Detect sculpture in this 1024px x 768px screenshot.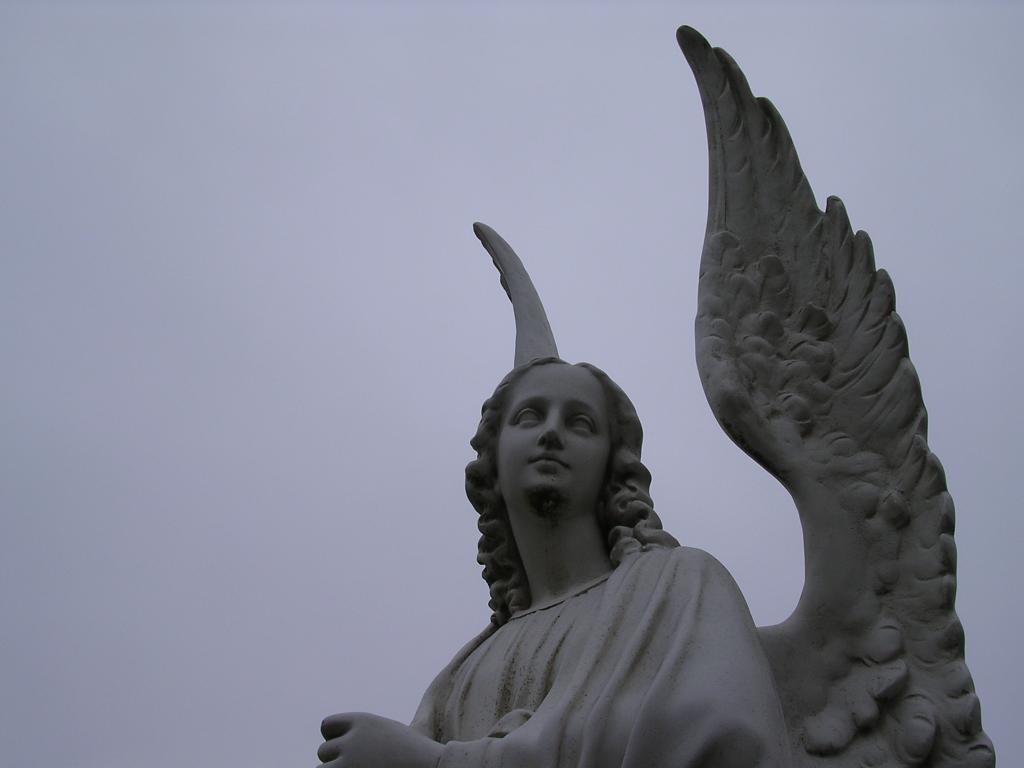
Detection: [left=376, top=84, right=997, bottom=743].
